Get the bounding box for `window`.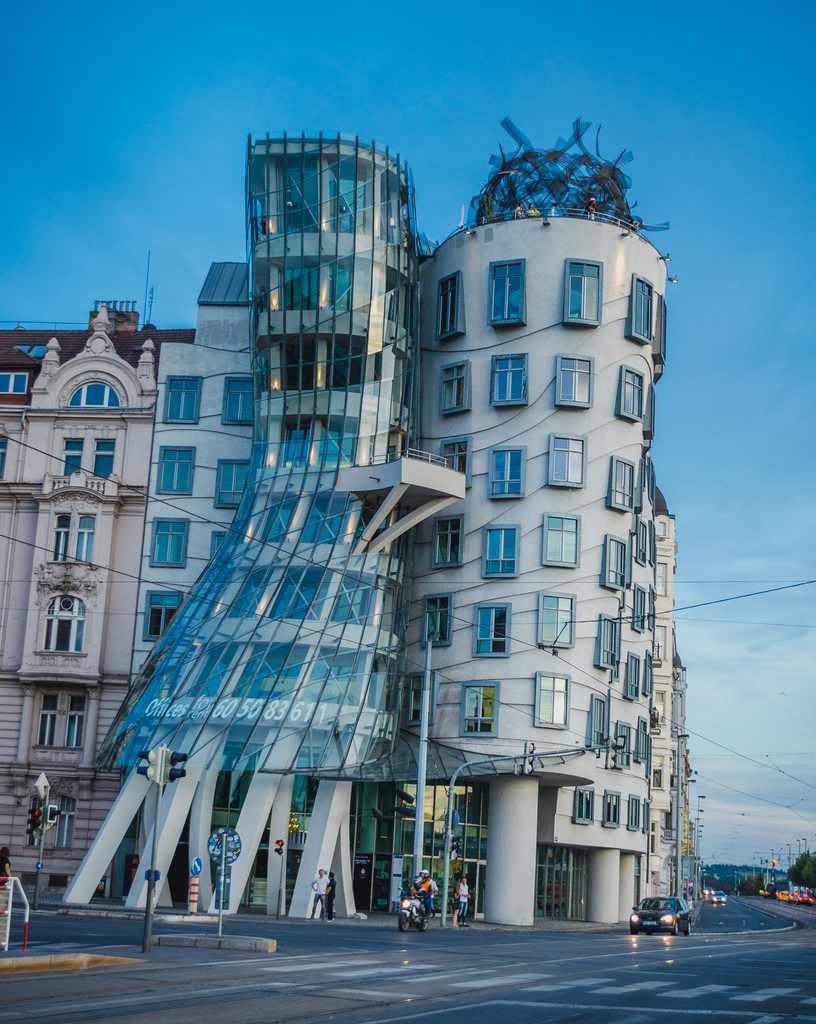
pyautogui.locateOnScreen(143, 590, 184, 639).
